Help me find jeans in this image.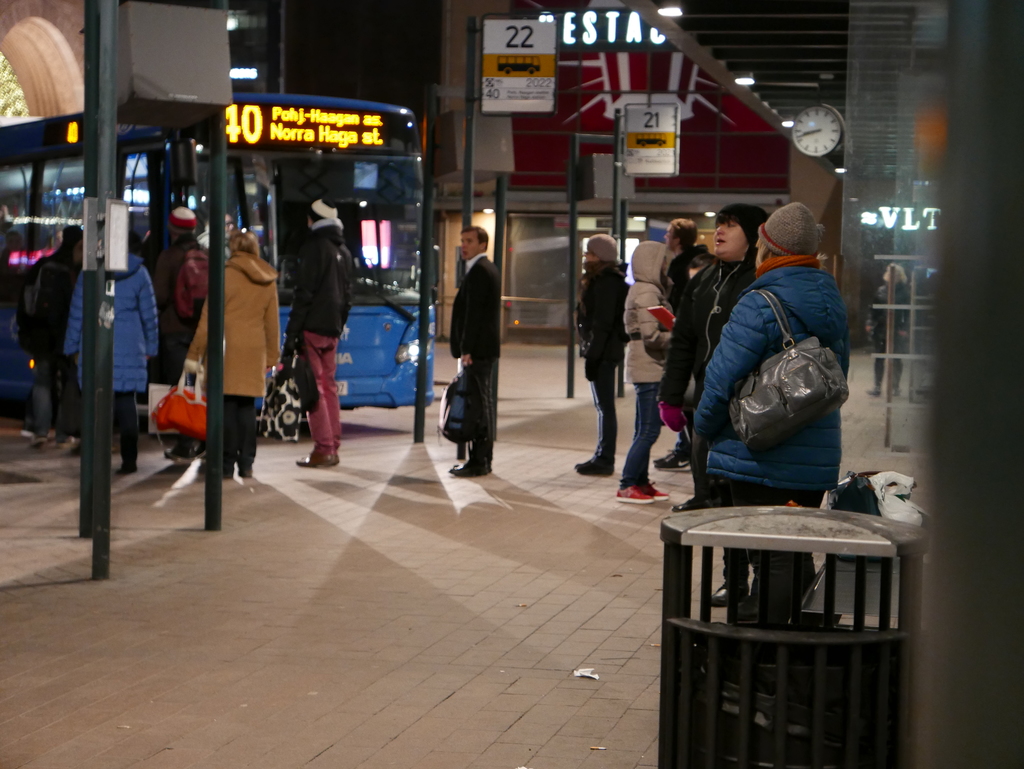
Found it: locate(617, 382, 663, 485).
